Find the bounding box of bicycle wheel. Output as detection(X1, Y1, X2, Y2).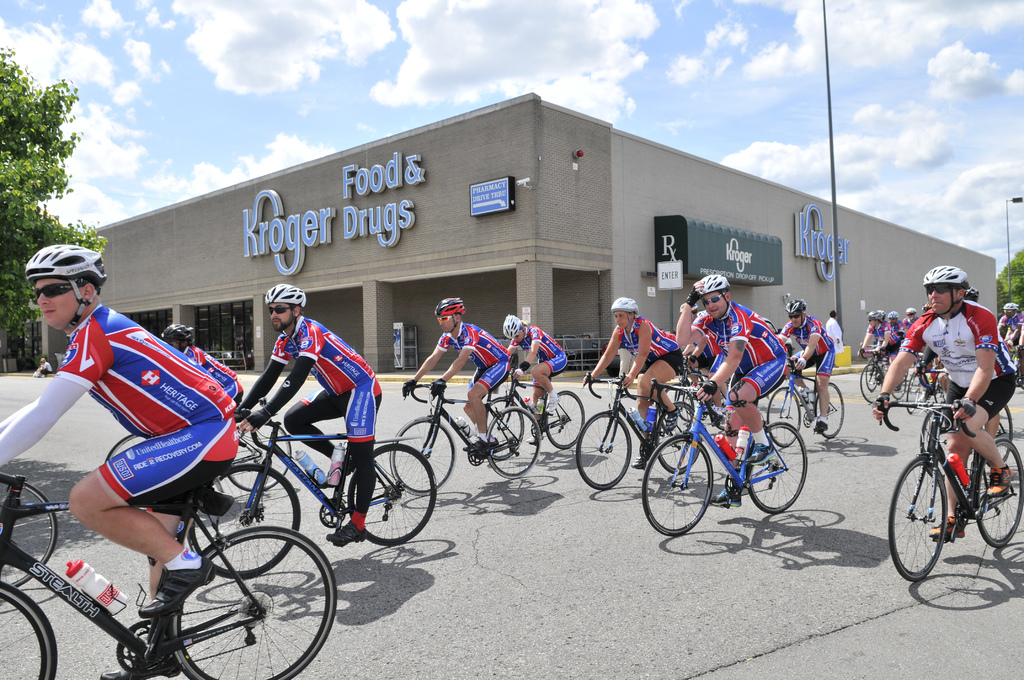
detection(228, 417, 295, 494).
